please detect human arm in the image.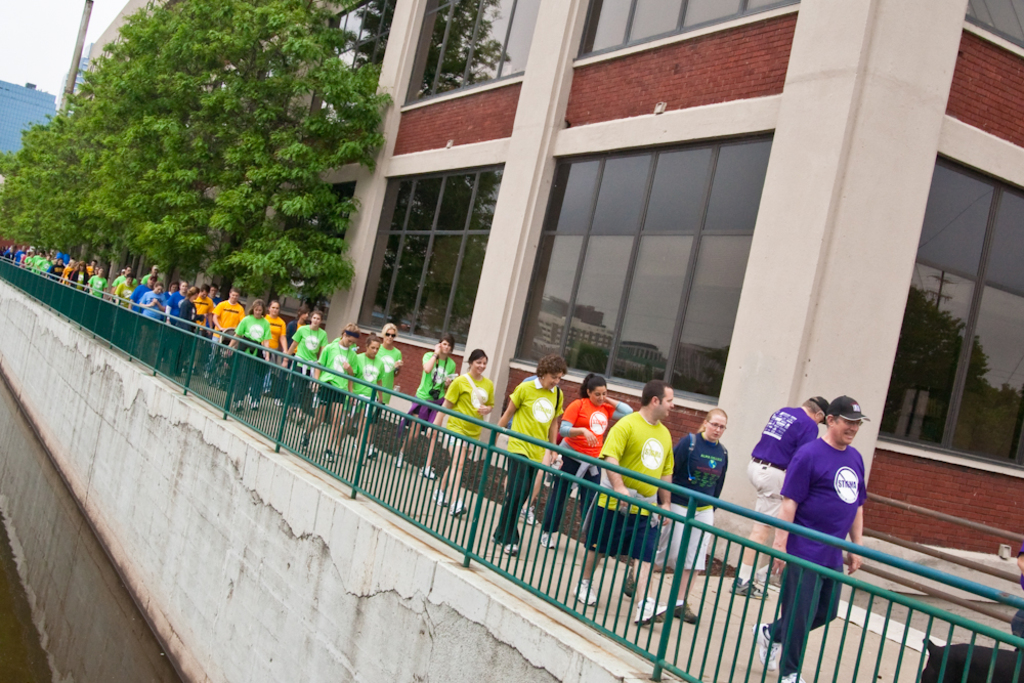
845/464/863/575.
